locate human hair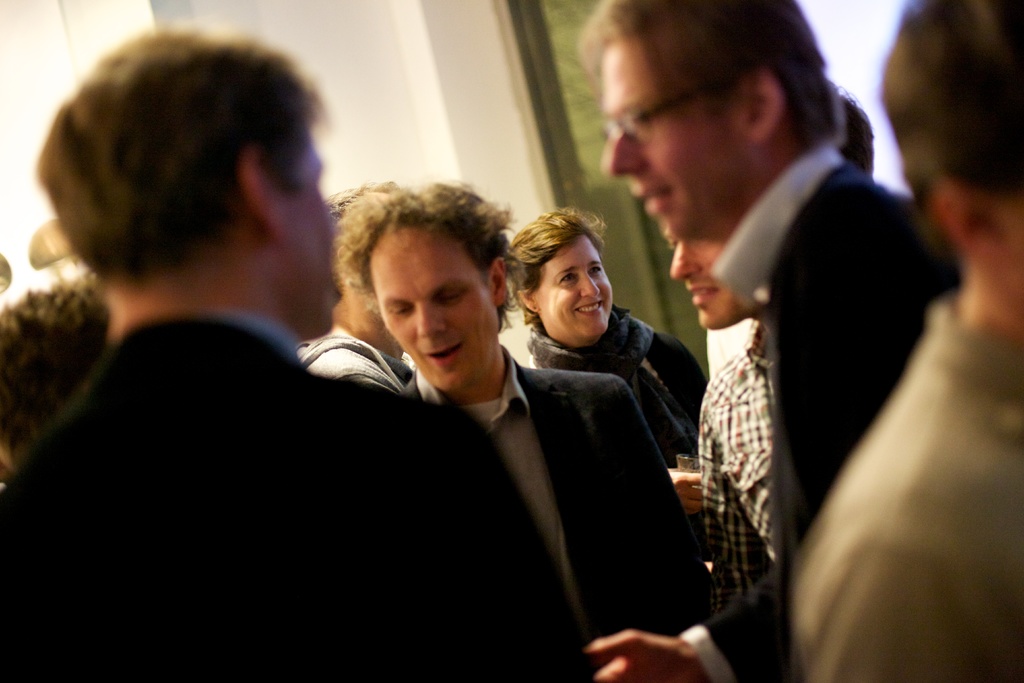
[877,0,1023,194]
